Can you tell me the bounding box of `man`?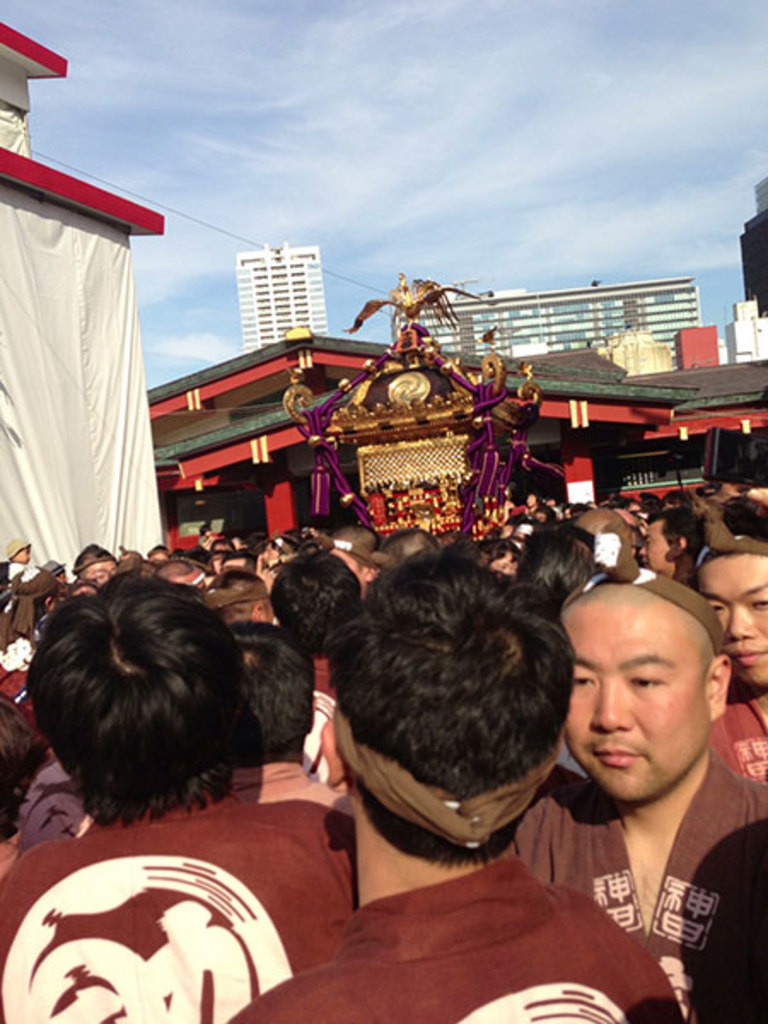
Rect(524, 572, 759, 1007).
